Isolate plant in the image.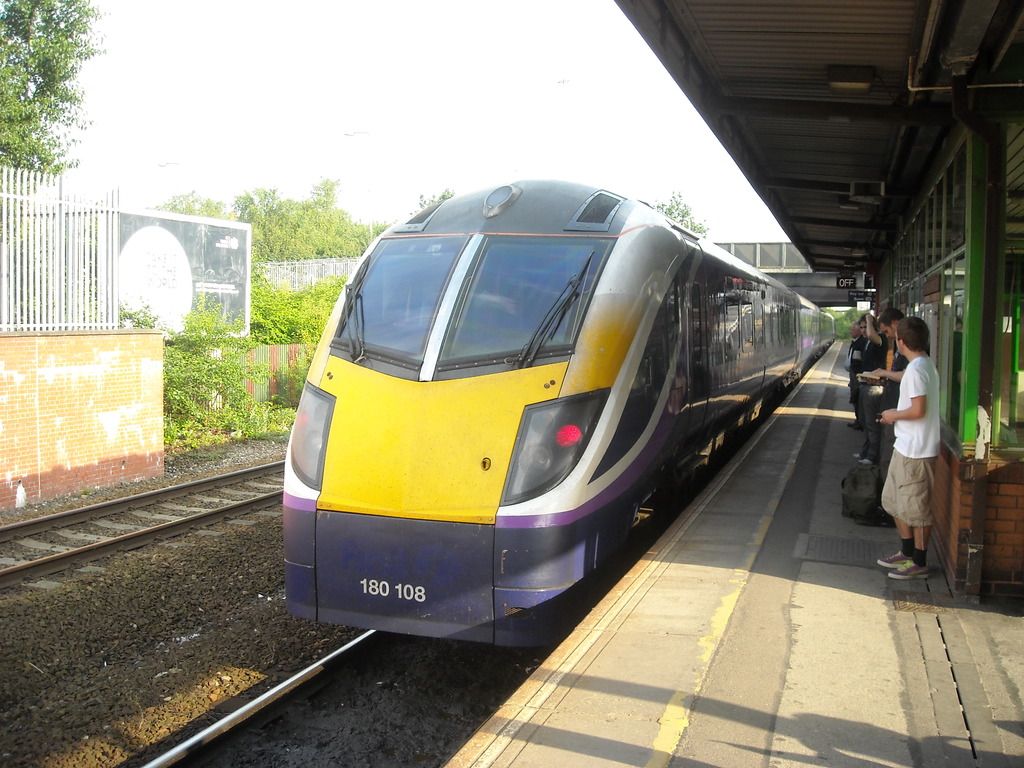
Isolated region: BBox(244, 263, 350, 357).
